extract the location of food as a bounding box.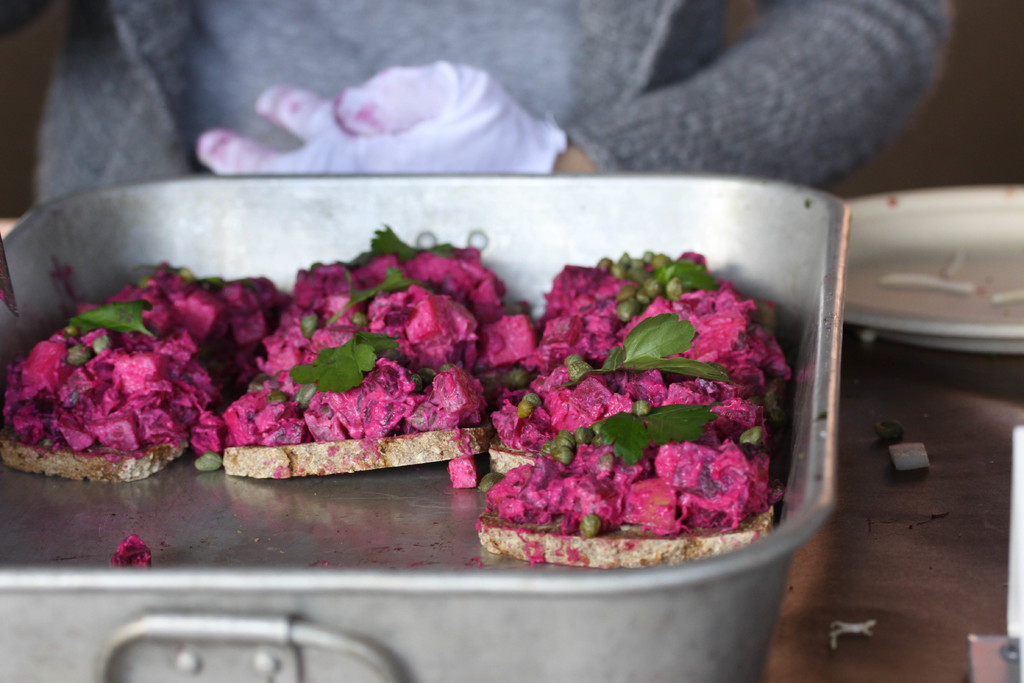
select_region(492, 221, 776, 589).
